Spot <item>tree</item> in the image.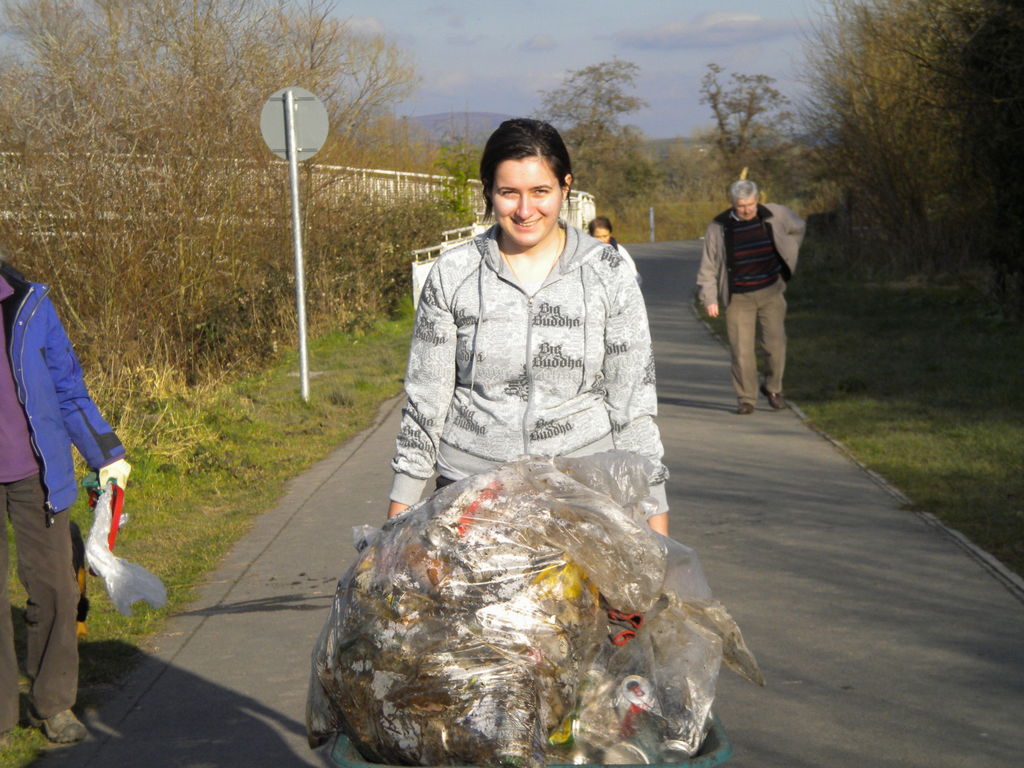
<item>tree</item> found at 698 70 803 202.
